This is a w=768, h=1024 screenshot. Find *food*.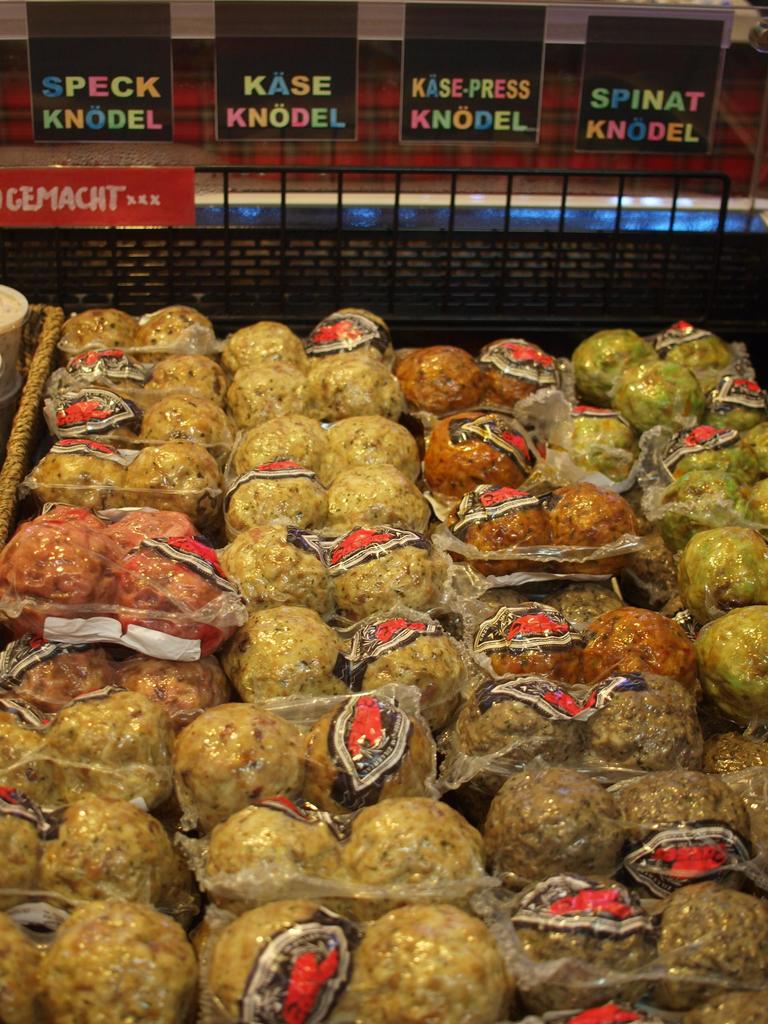
Bounding box: <bbox>686, 989, 767, 1023</bbox>.
